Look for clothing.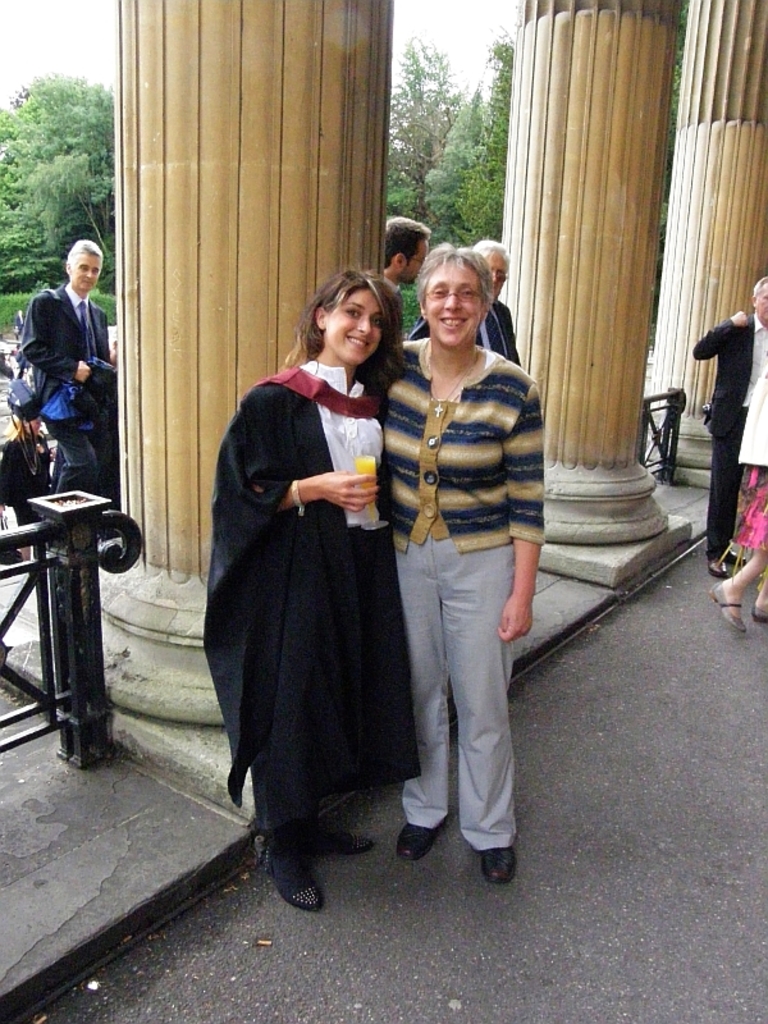
Found: <box>682,314,767,557</box>.
